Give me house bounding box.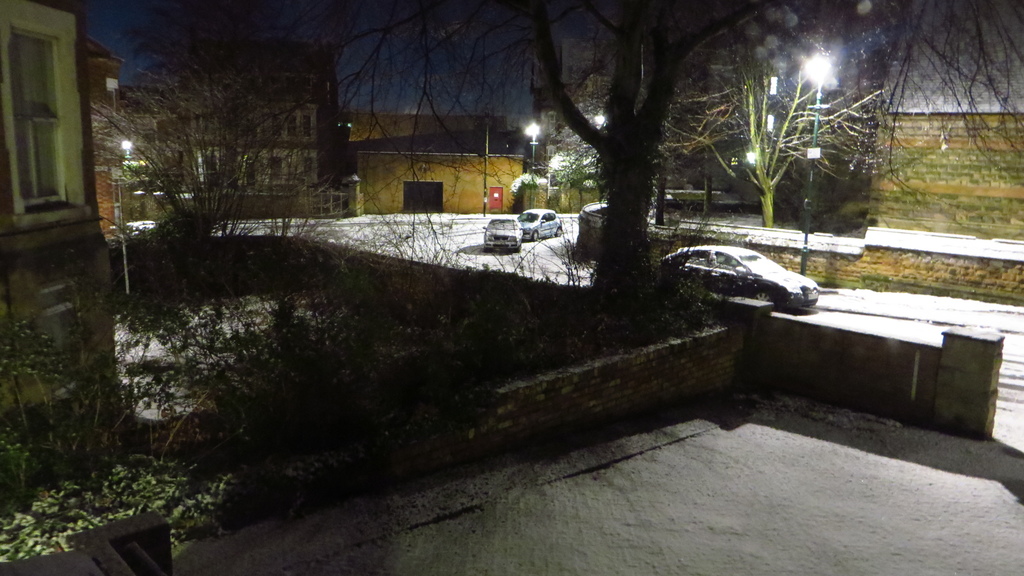
(left=0, top=4, right=132, bottom=456).
